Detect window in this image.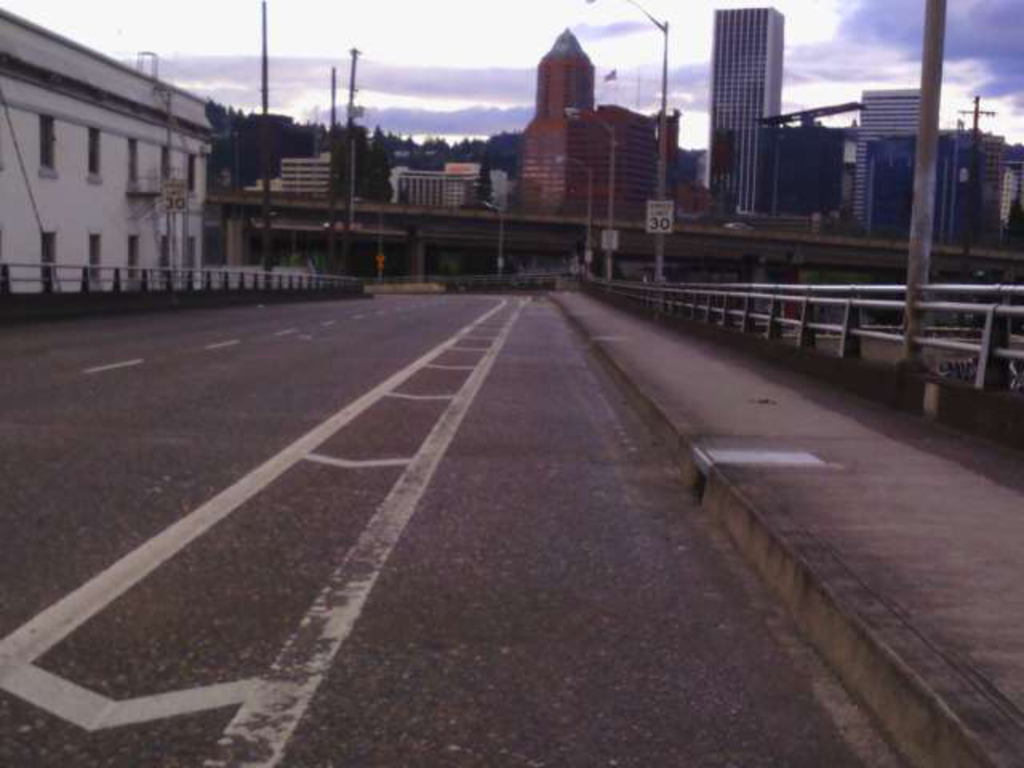
Detection: detection(187, 152, 194, 187).
